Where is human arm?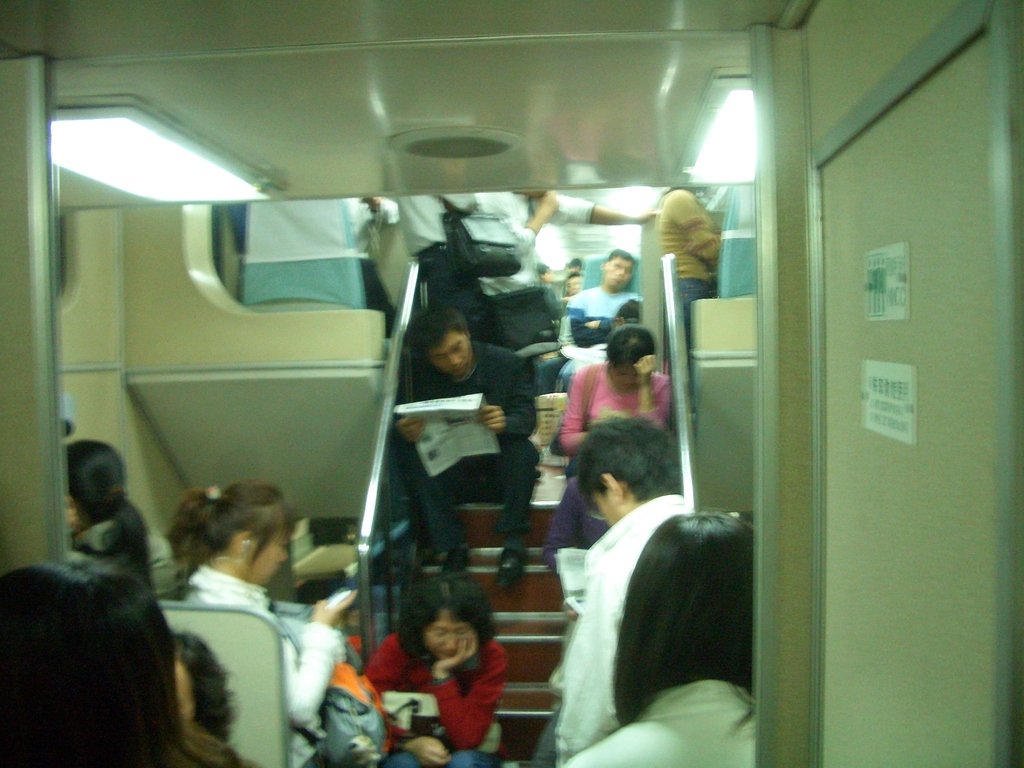
l=580, t=292, r=647, b=331.
